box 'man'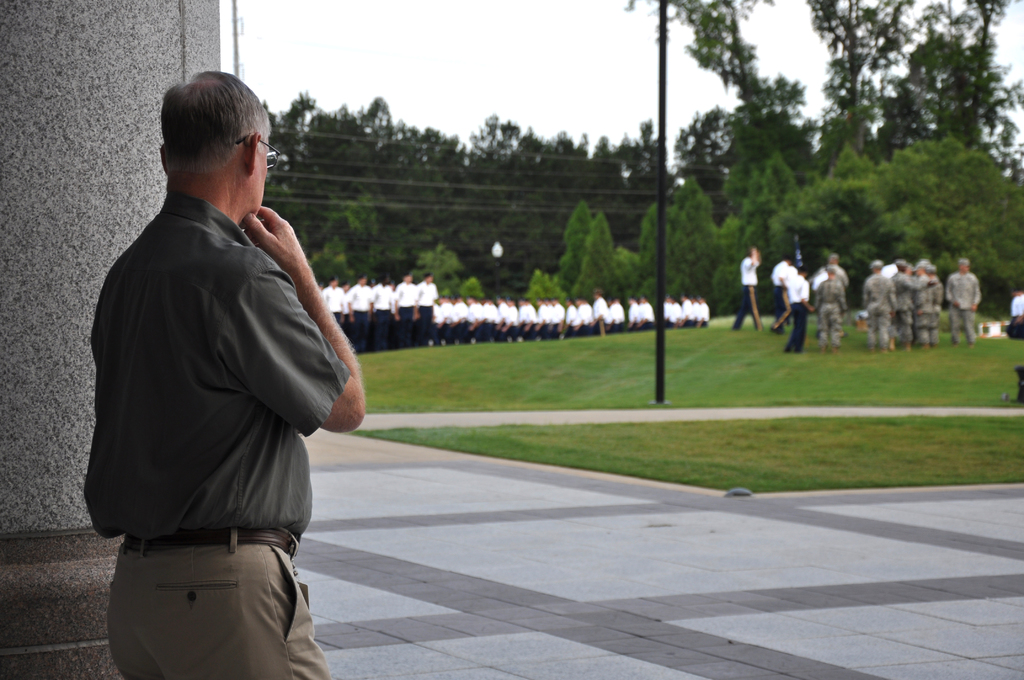
box(893, 258, 932, 343)
